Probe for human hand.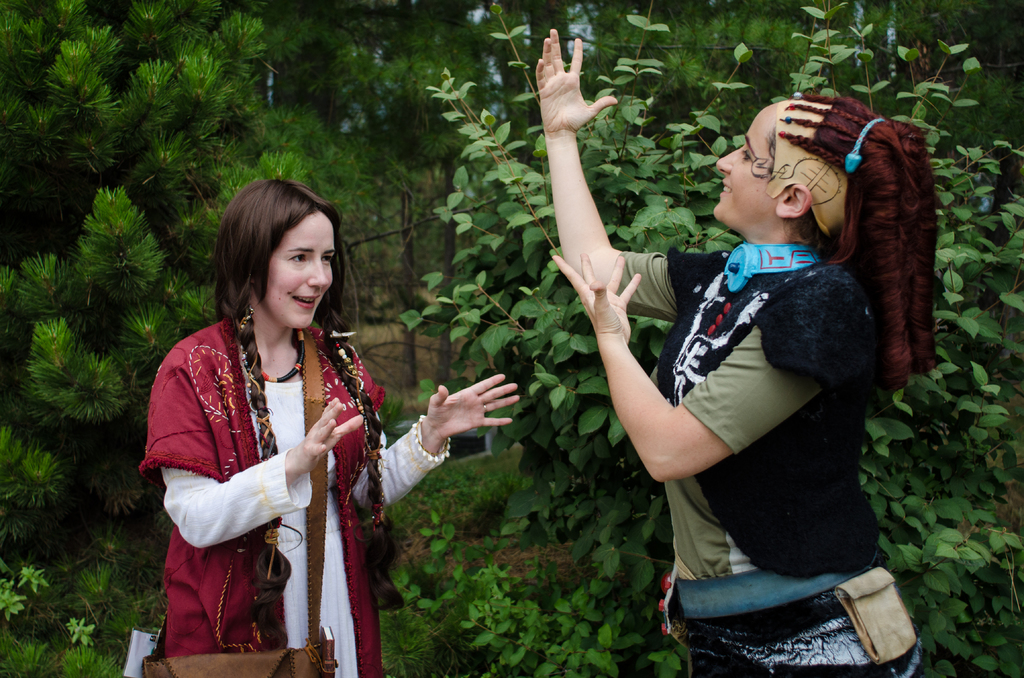
Probe result: bbox=(291, 396, 366, 473).
